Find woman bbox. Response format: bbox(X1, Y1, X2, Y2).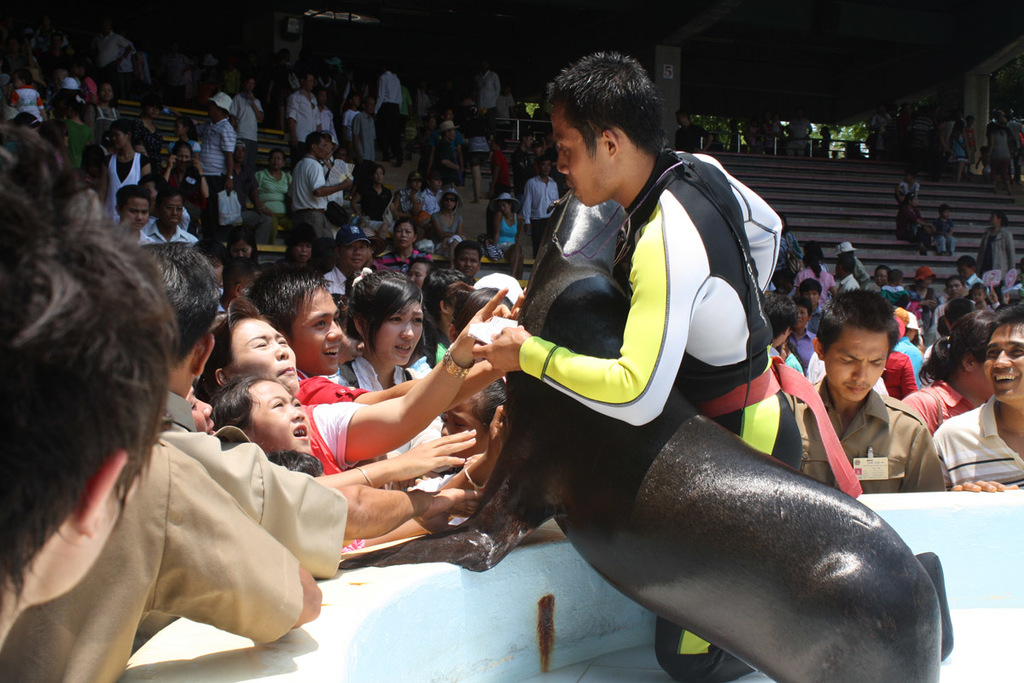
bbox(905, 264, 937, 312).
